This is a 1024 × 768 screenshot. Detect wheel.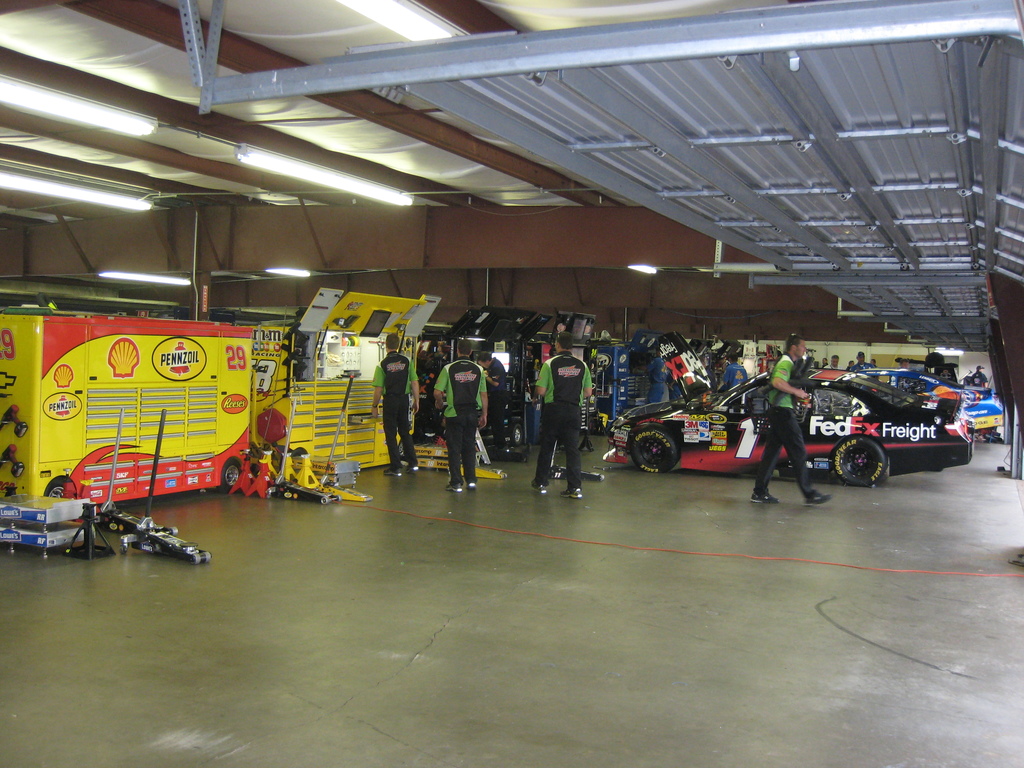
detection(830, 430, 890, 490).
